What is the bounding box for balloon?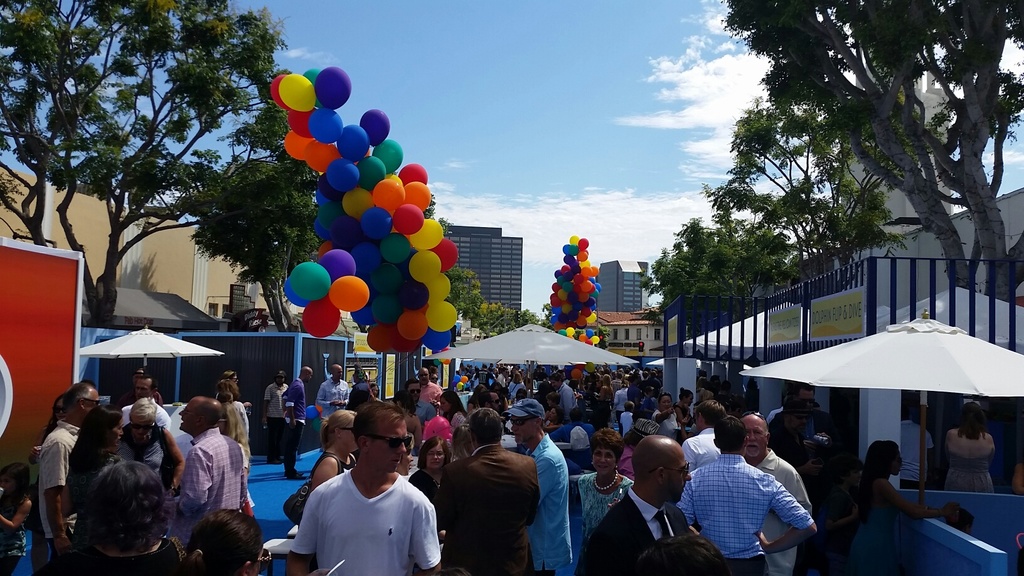
385:175:404:187.
